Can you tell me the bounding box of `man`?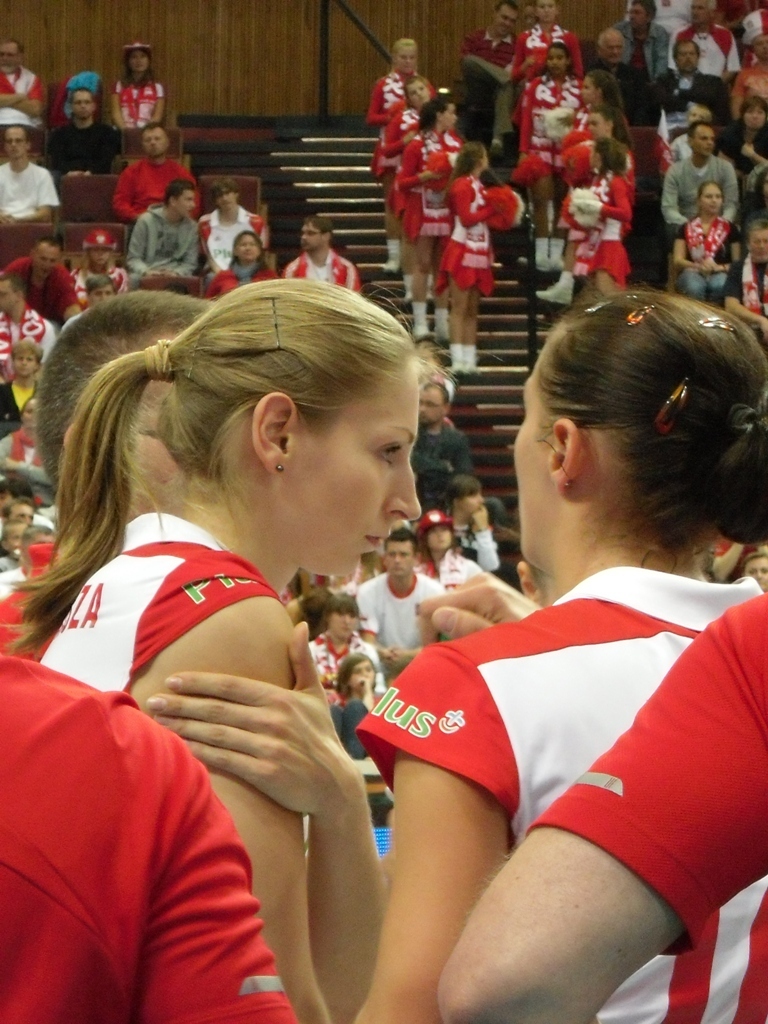
<bbox>0, 335, 38, 420</bbox>.
